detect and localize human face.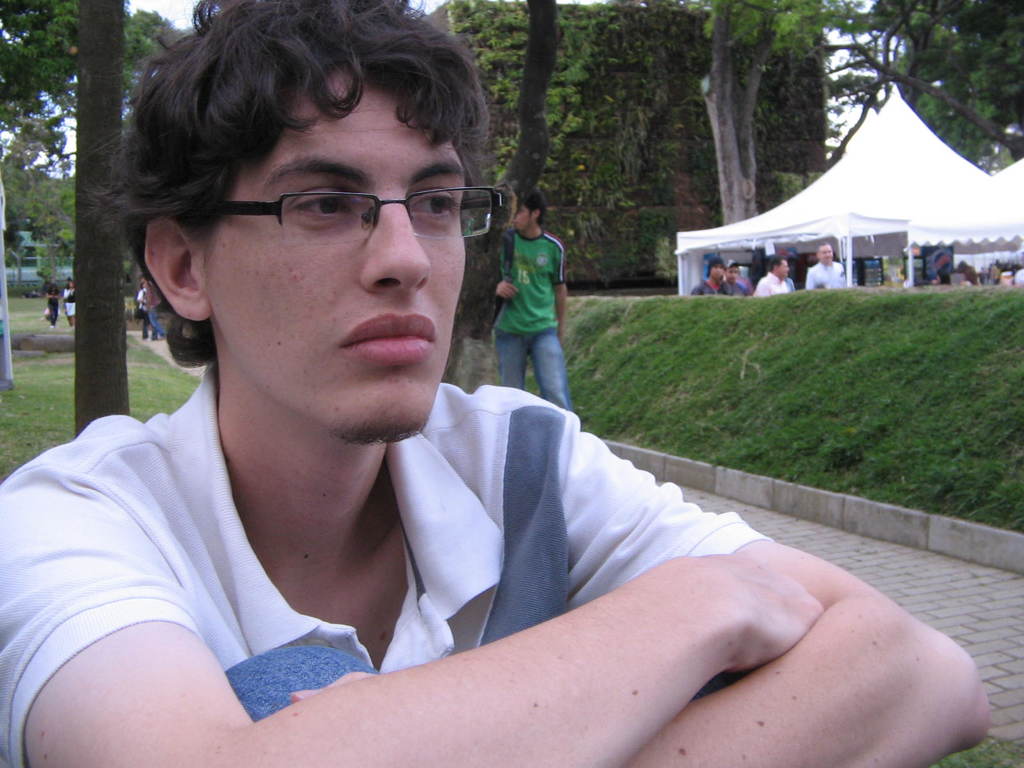
Localized at 732, 266, 739, 282.
